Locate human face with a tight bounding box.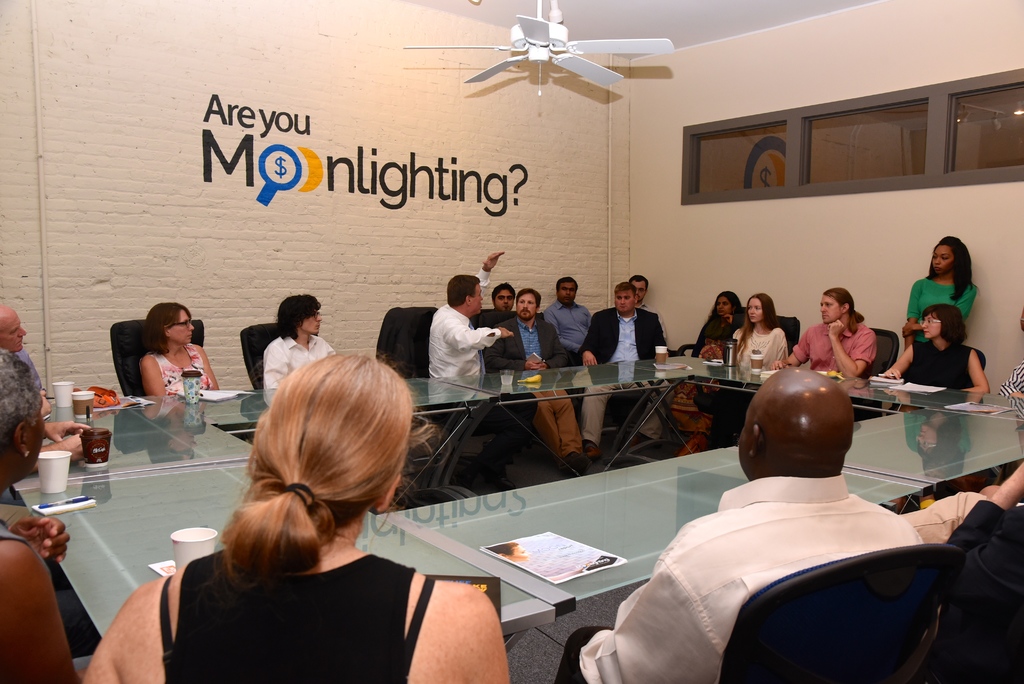
(left=613, top=292, right=633, bottom=311).
